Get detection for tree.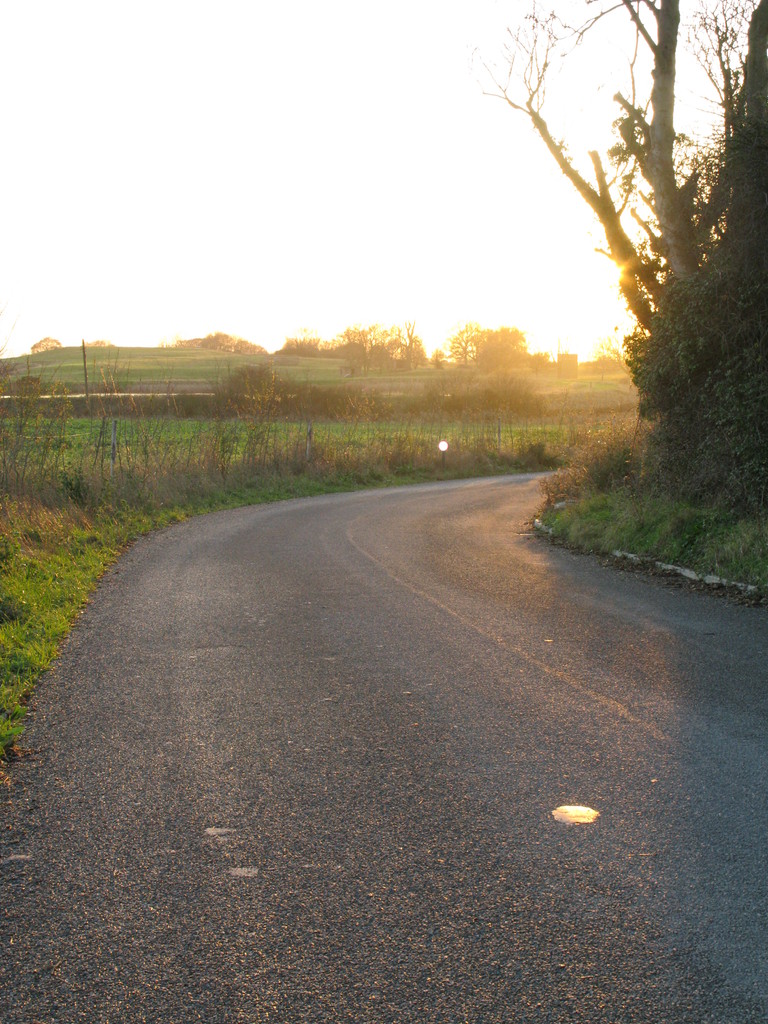
Detection: x1=70 y1=340 x2=107 y2=350.
